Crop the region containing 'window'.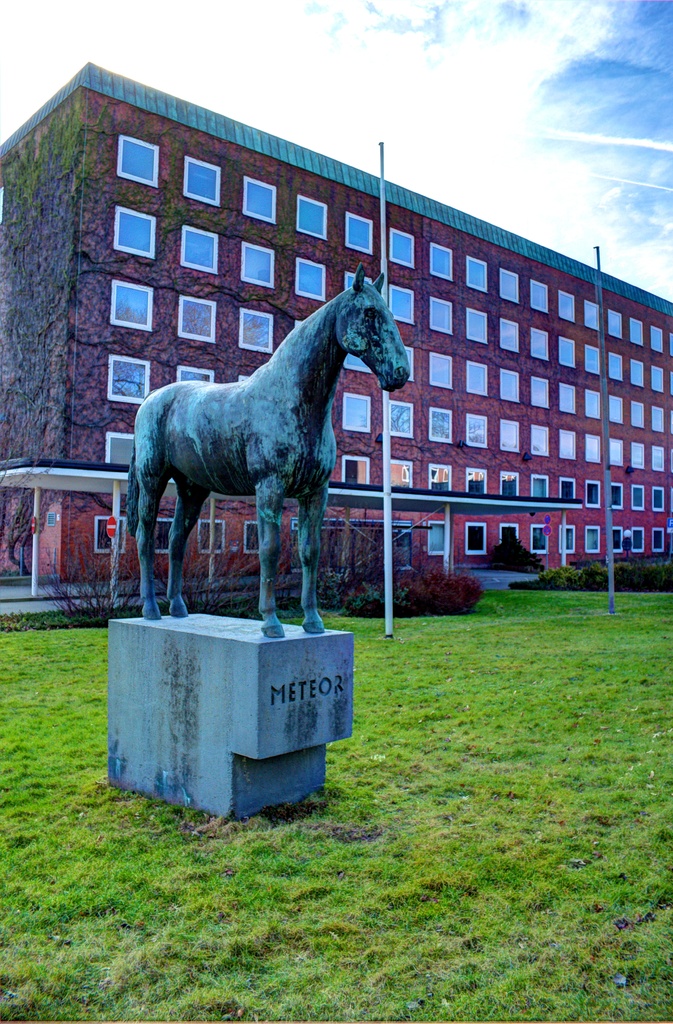
Crop region: [655, 446, 664, 472].
